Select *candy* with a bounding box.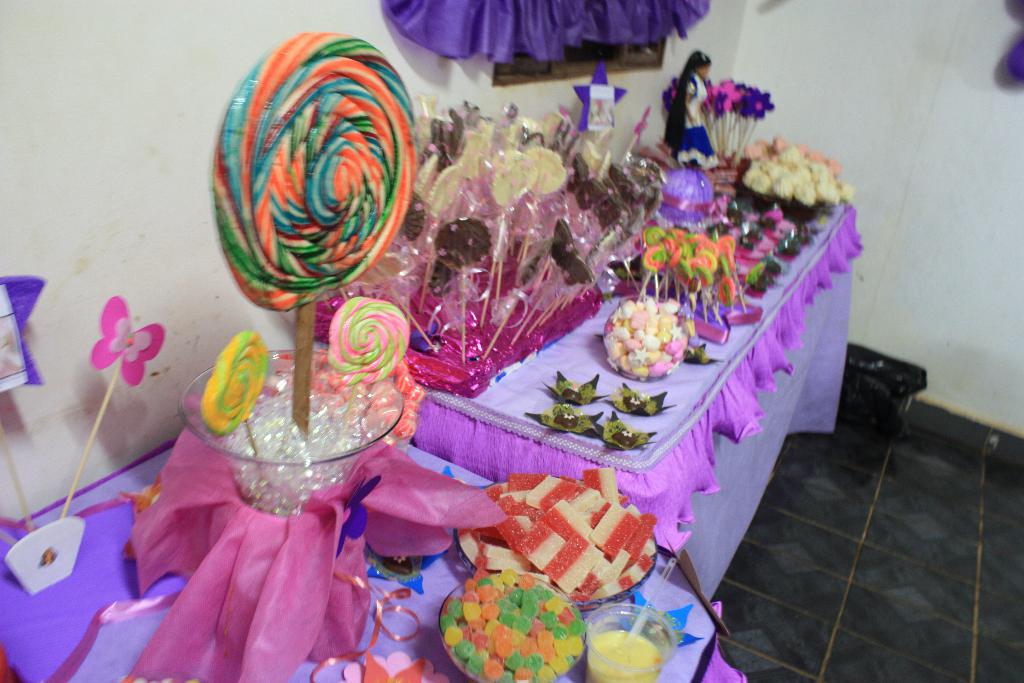
pyautogui.locateOnScreen(91, 297, 166, 388).
